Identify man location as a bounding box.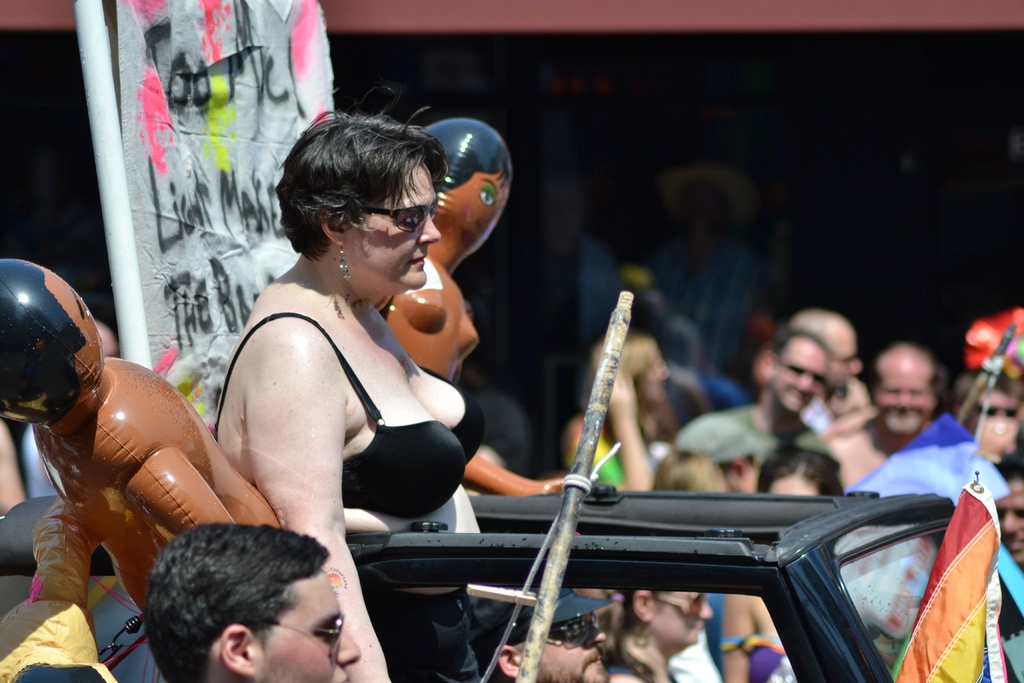
[812,336,954,477].
